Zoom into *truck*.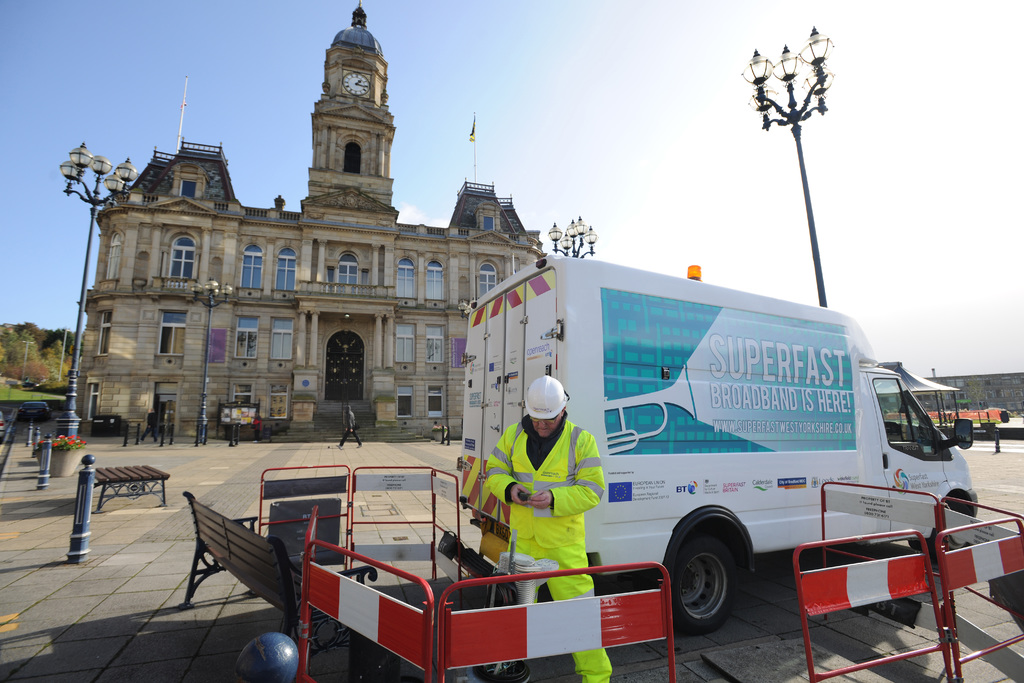
Zoom target: 363/260/971/662.
